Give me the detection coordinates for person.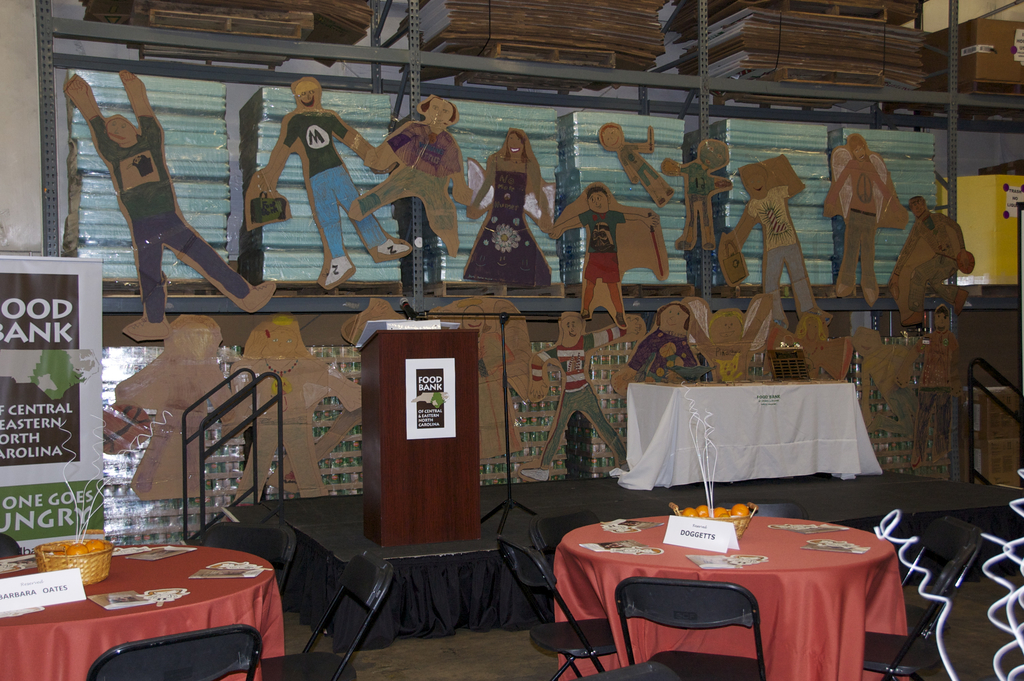
[x1=250, y1=72, x2=385, y2=296].
